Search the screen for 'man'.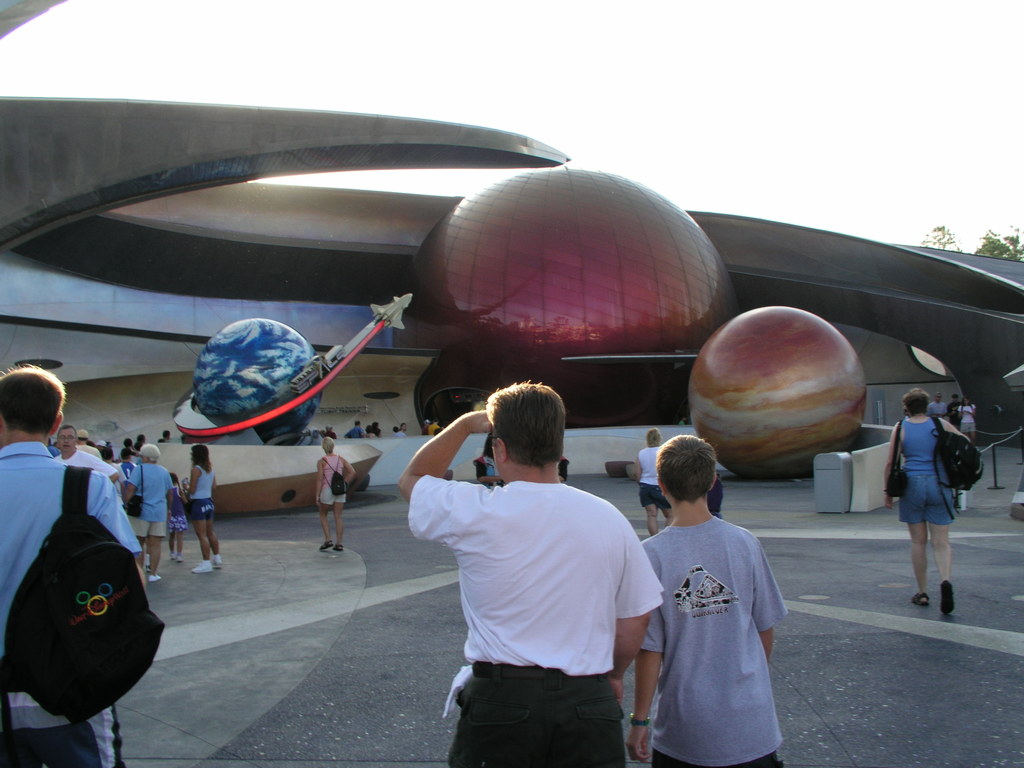
Found at <bbox>349, 424, 364, 438</bbox>.
